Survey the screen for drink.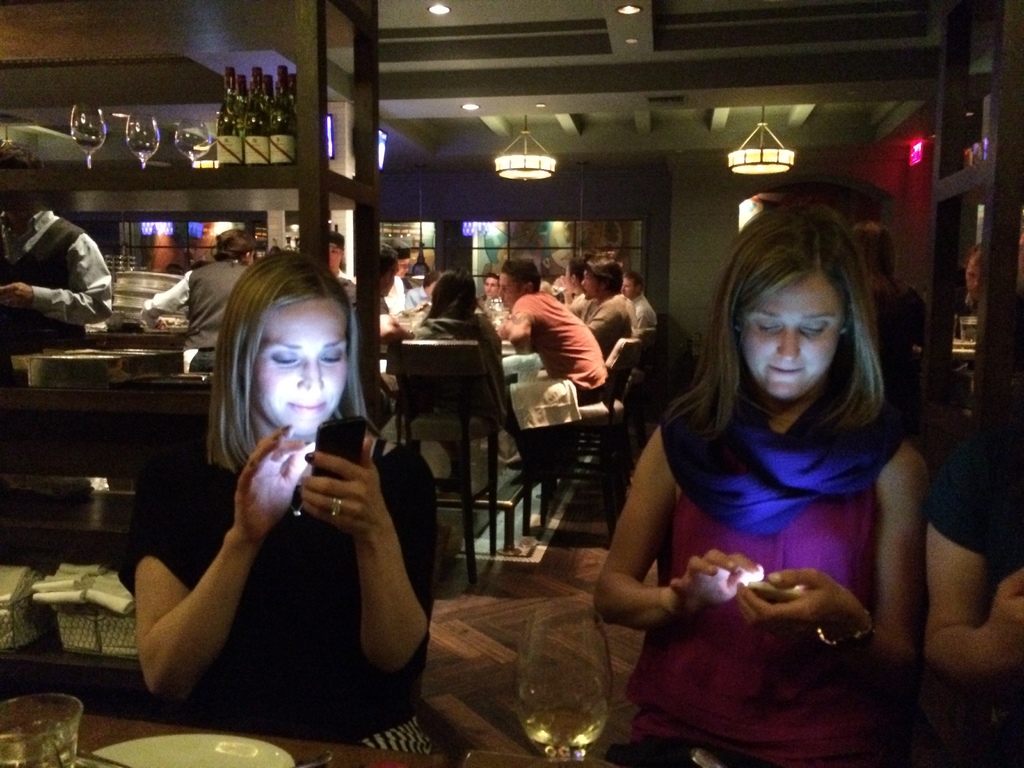
Survey found: [x1=489, y1=626, x2=618, y2=755].
